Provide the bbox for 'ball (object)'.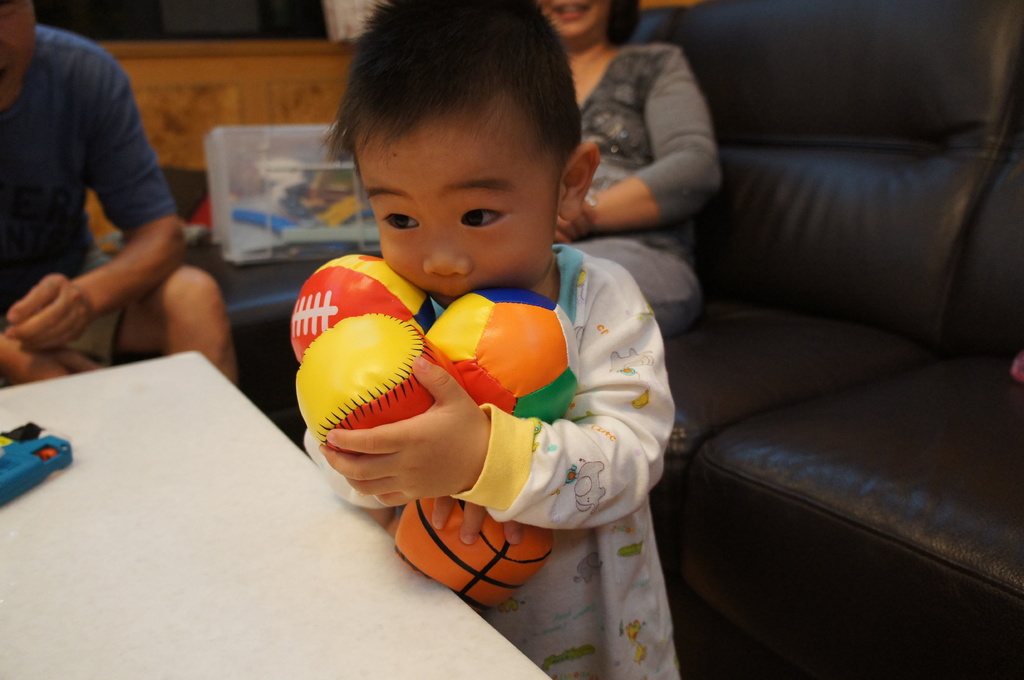
bbox=[397, 496, 556, 617].
